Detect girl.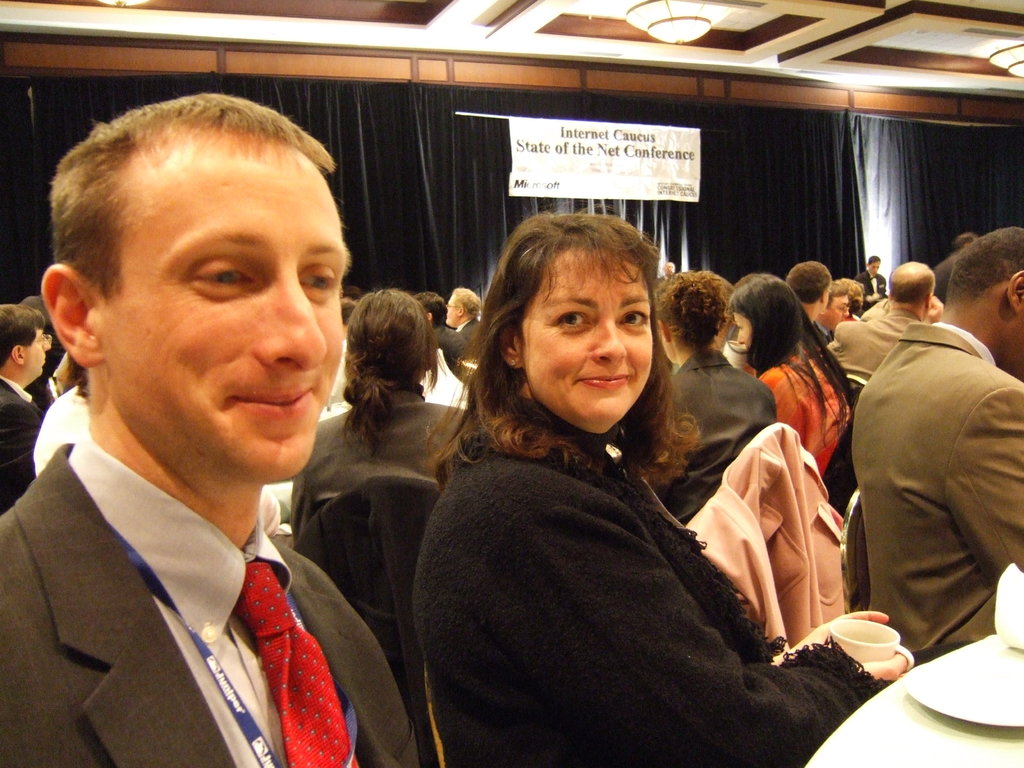
Detected at <bbox>717, 268, 853, 483</bbox>.
